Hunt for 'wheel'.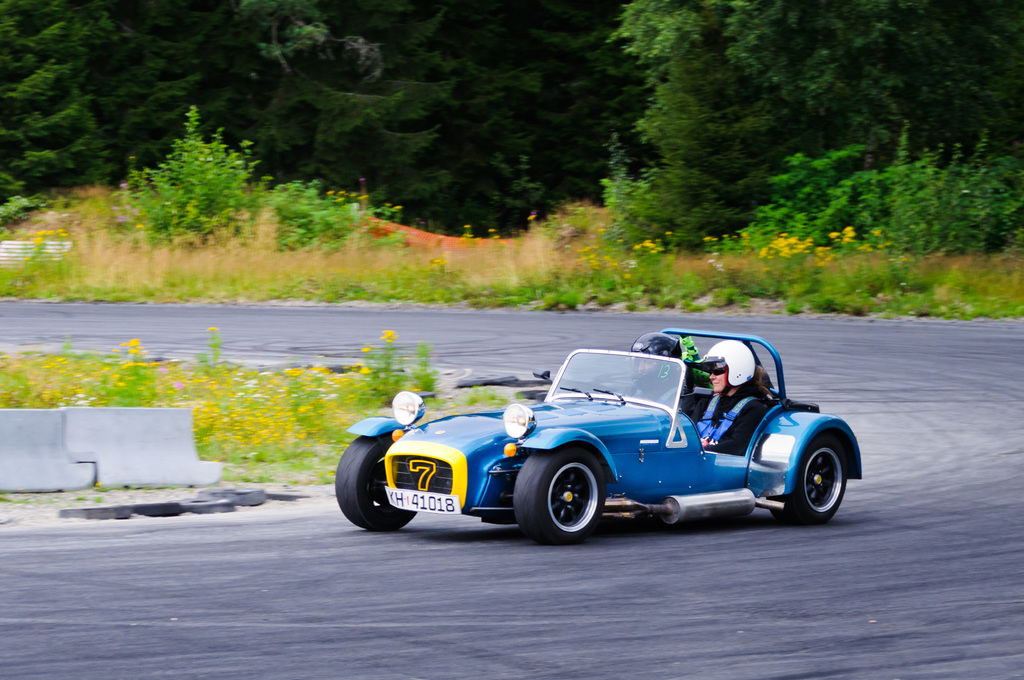
Hunted down at bbox=[780, 435, 858, 526].
